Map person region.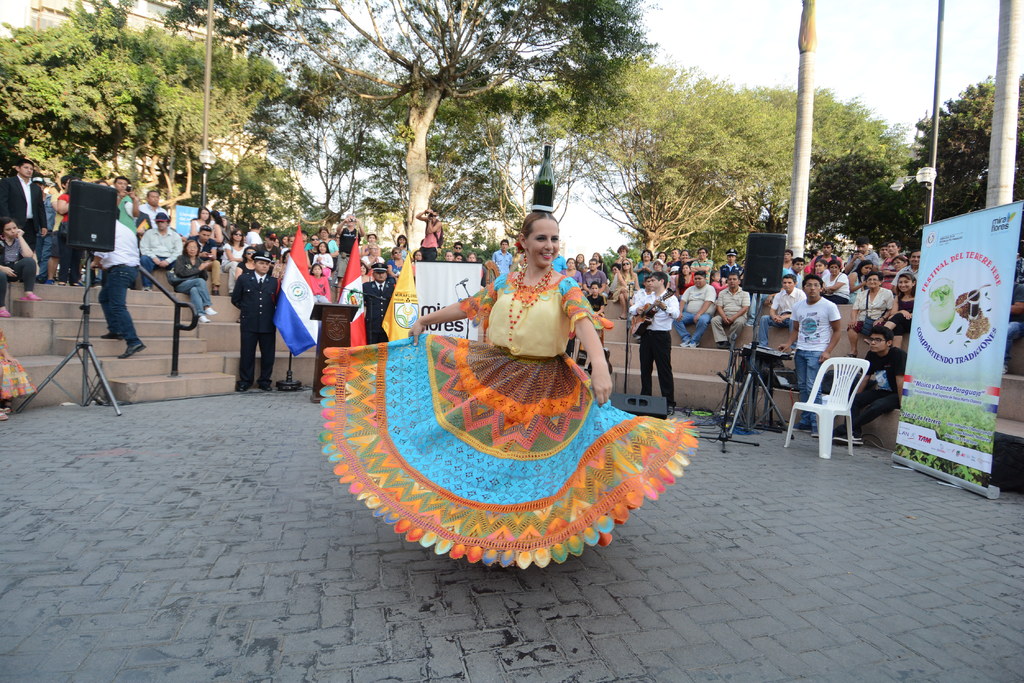
Mapped to box(411, 205, 444, 262).
